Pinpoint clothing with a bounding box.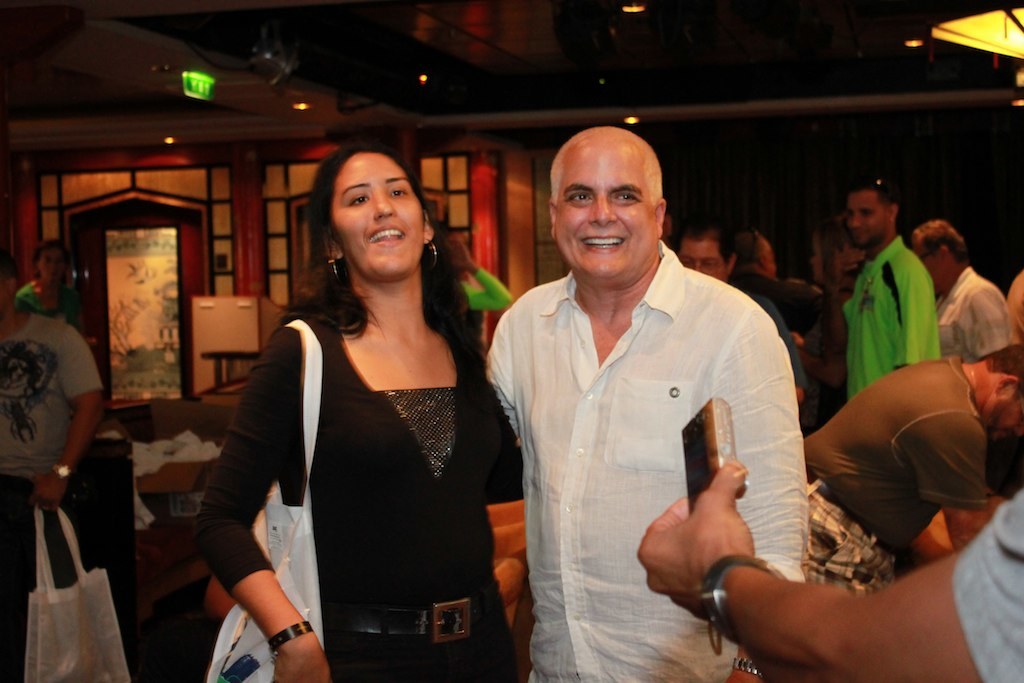
box=[485, 234, 806, 682].
